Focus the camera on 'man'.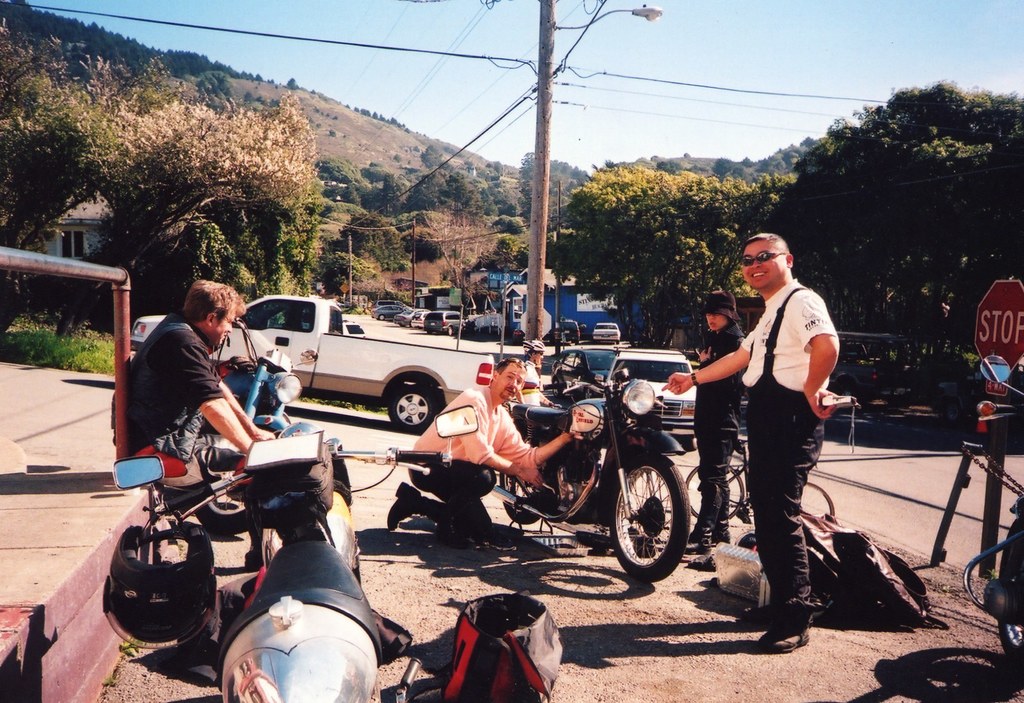
Focus region: x1=110, y1=271, x2=278, y2=489.
